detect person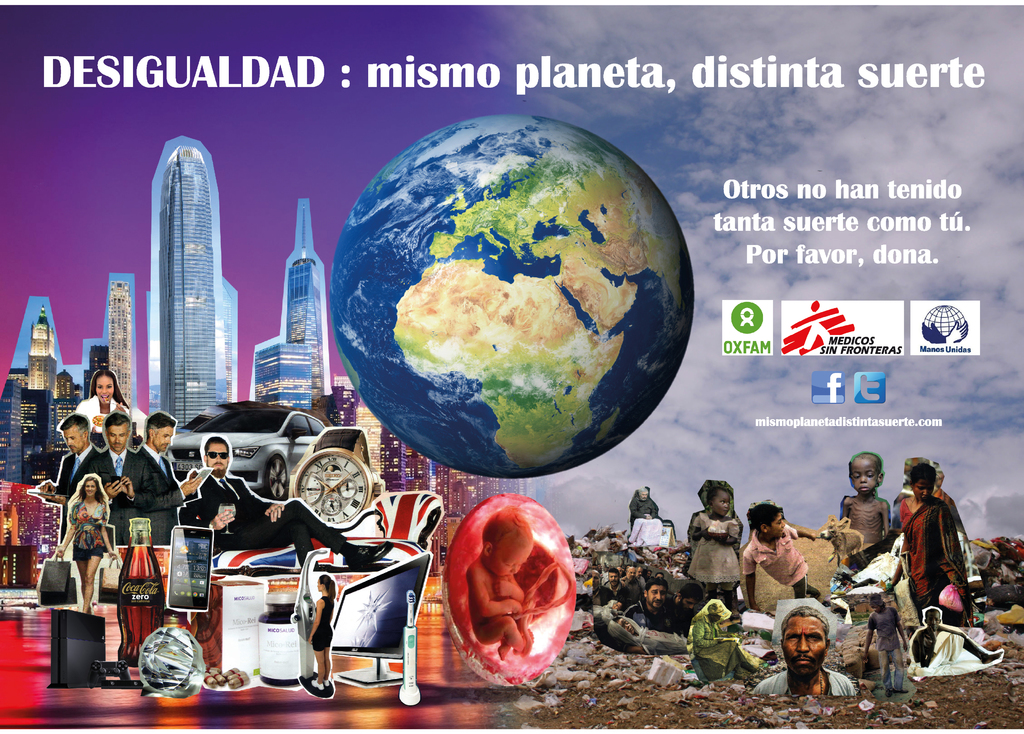
bbox=(620, 566, 637, 589)
